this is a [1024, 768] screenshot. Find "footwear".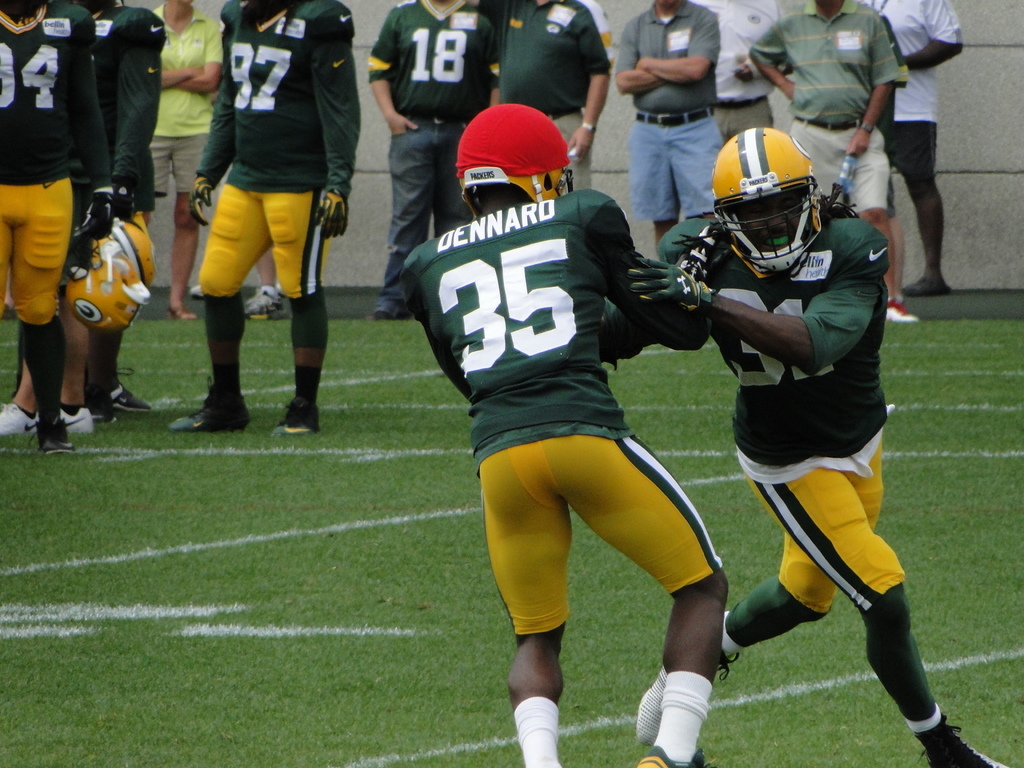
Bounding box: crop(905, 278, 946, 289).
